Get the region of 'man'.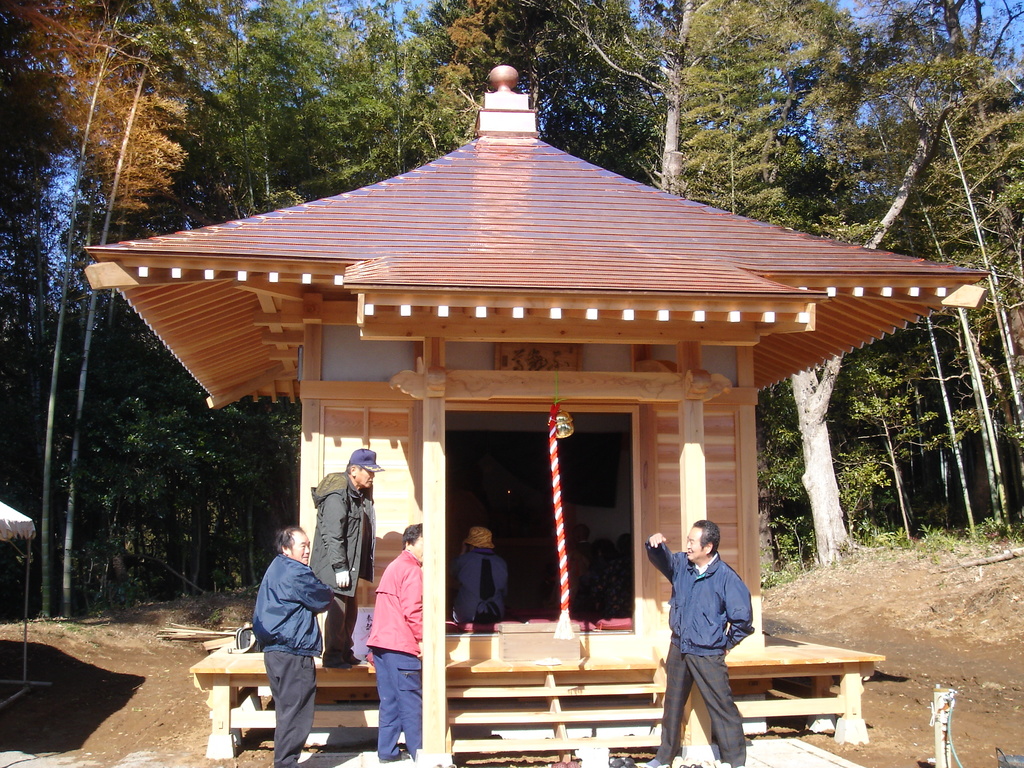
x1=365 y1=522 x2=422 y2=764.
